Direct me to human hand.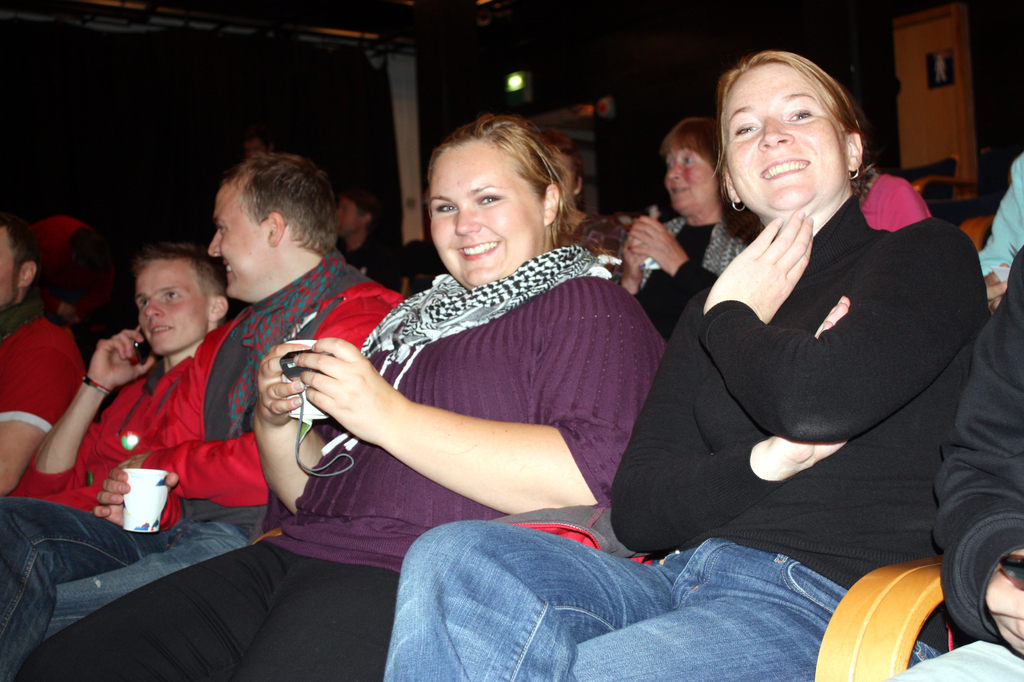
Direction: [left=86, top=325, right=157, bottom=396].
